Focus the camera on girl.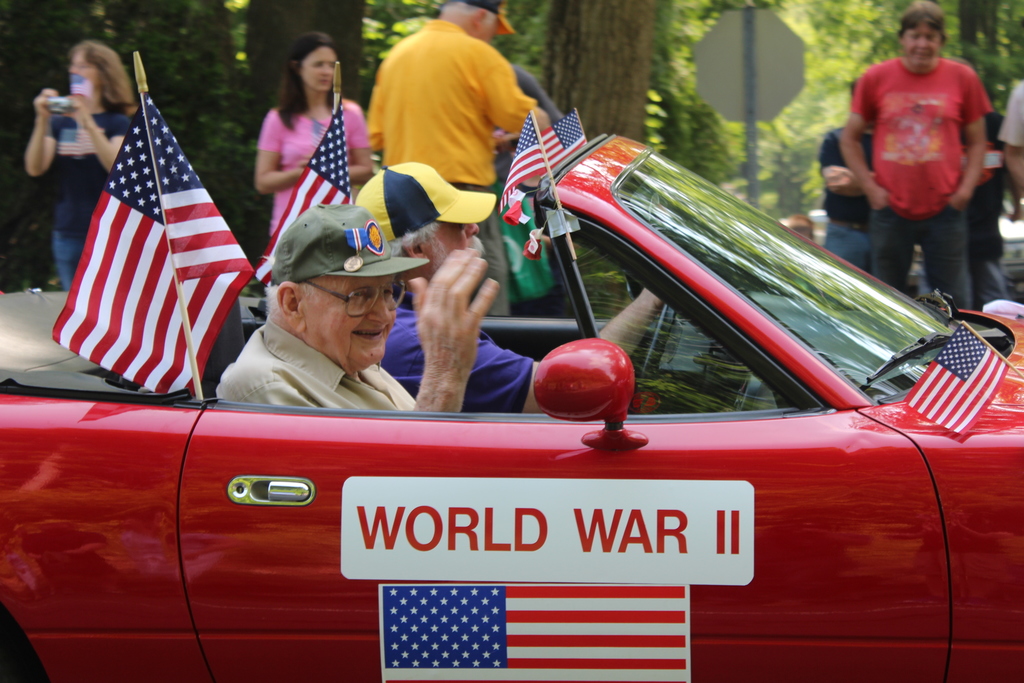
Focus region: x1=23, y1=38, x2=144, y2=285.
